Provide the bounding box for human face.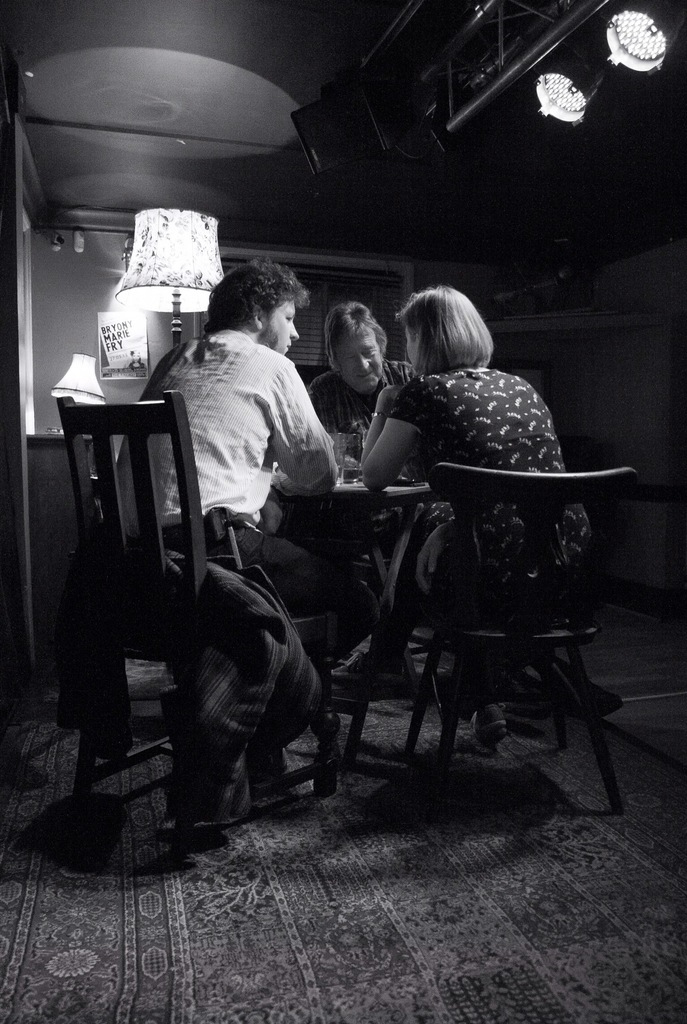
{"left": 338, "top": 333, "right": 383, "bottom": 391}.
